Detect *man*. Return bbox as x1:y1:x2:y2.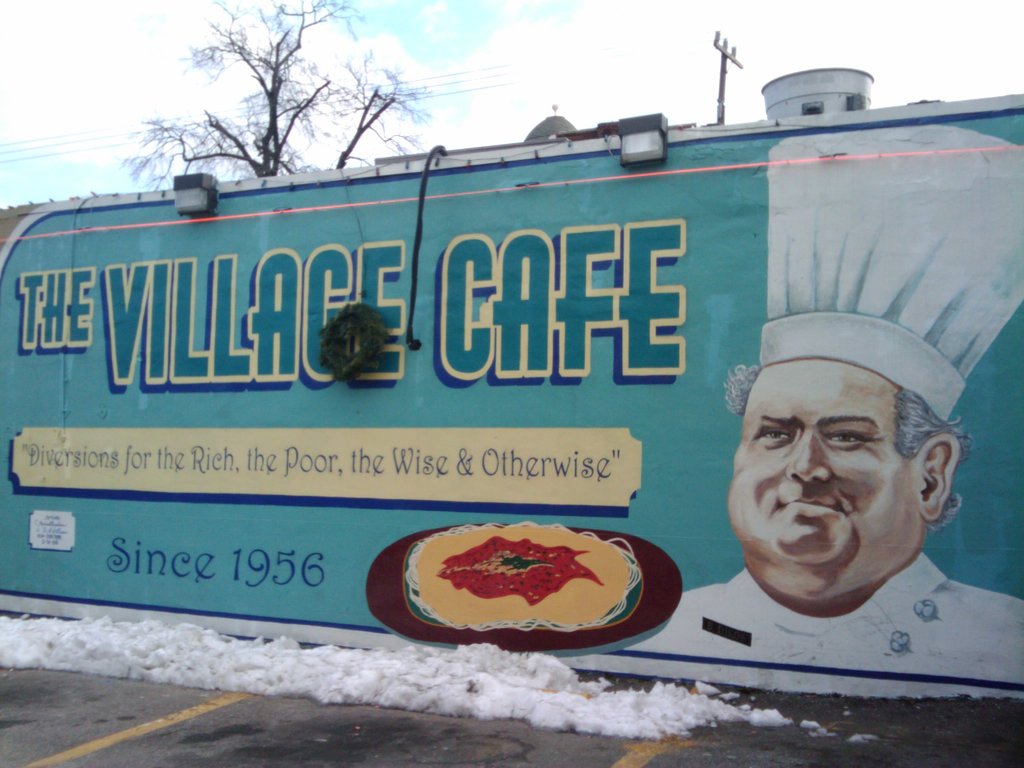
629:128:1023:689.
